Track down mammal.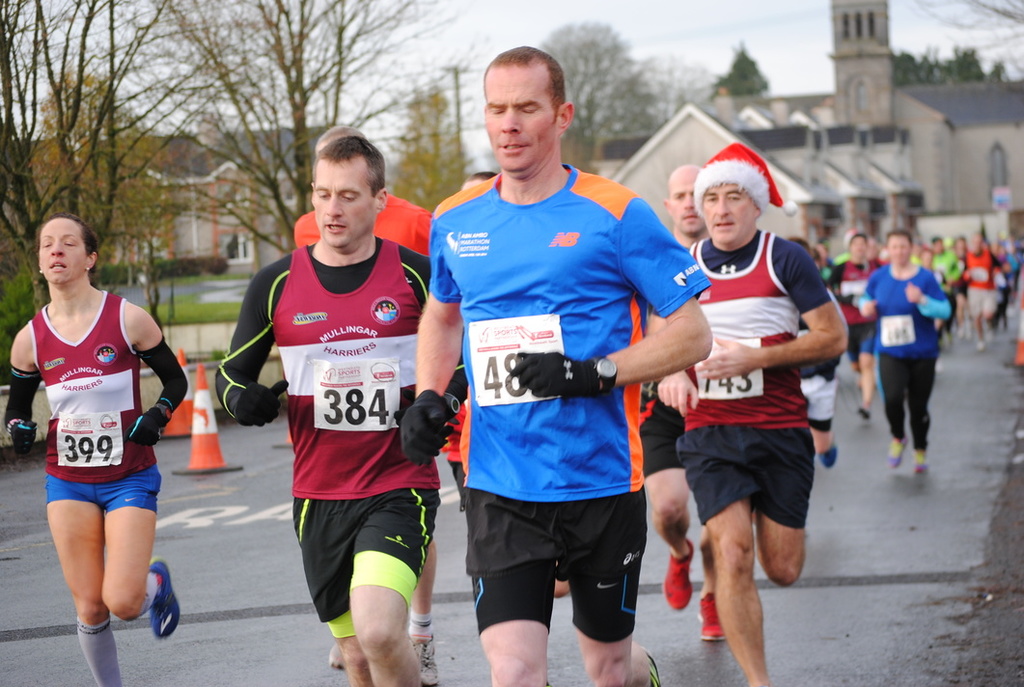
Tracked to BBox(645, 164, 712, 639).
